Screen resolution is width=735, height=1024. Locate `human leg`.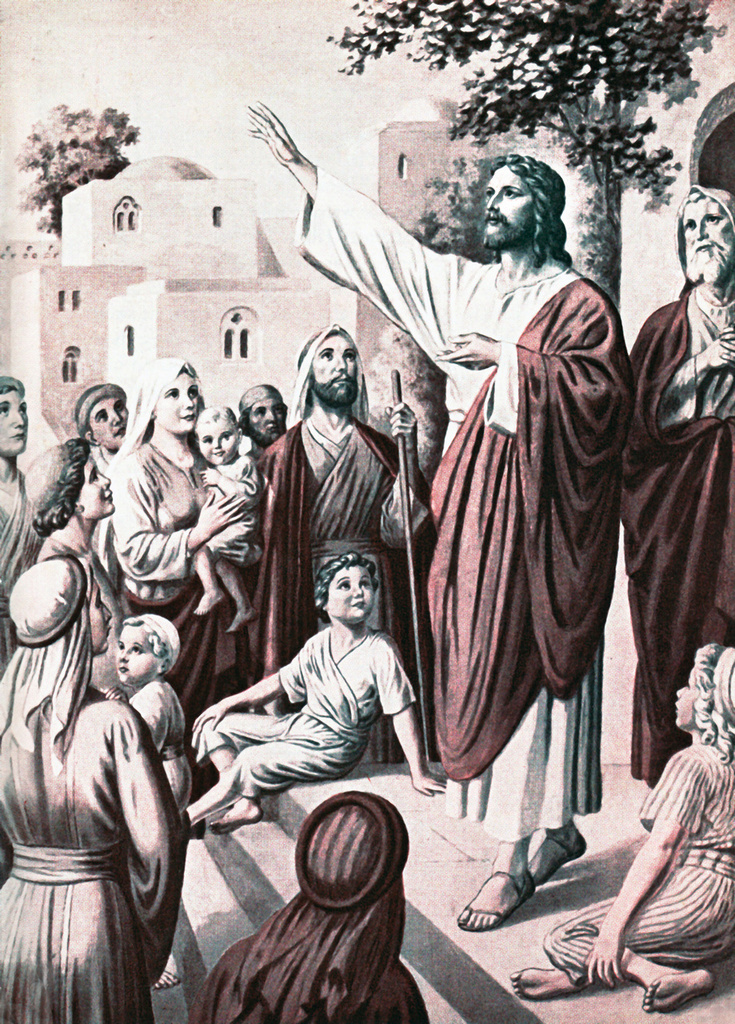
box(190, 726, 365, 832).
